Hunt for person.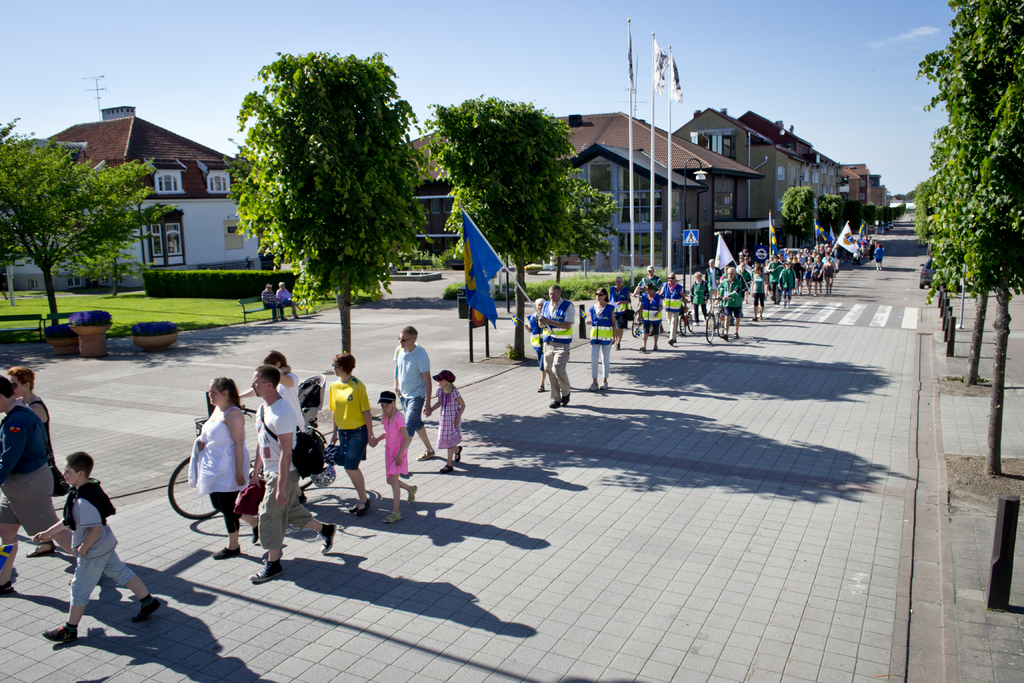
Hunted down at bbox=[635, 284, 666, 349].
